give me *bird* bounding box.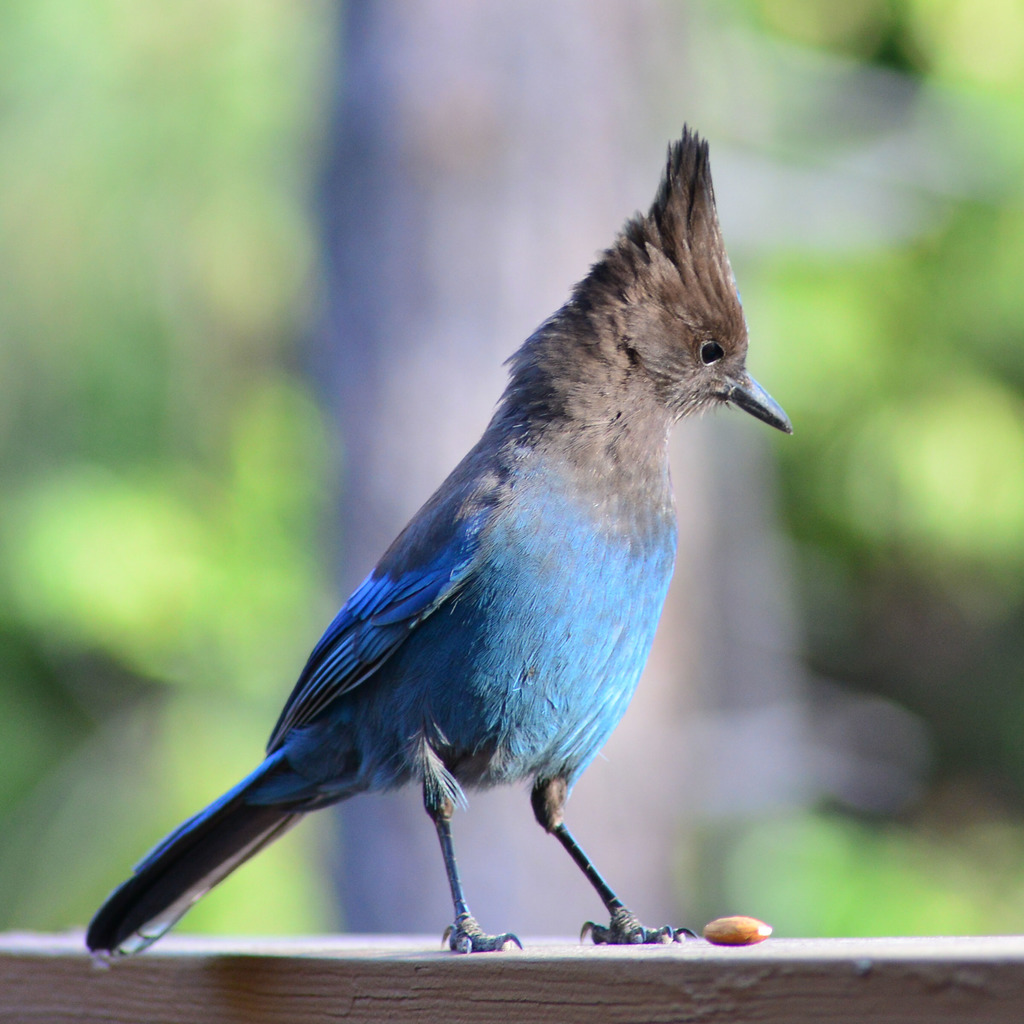
{"x1": 80, "y1": 177, "x2": 807, "y2": 966}.
